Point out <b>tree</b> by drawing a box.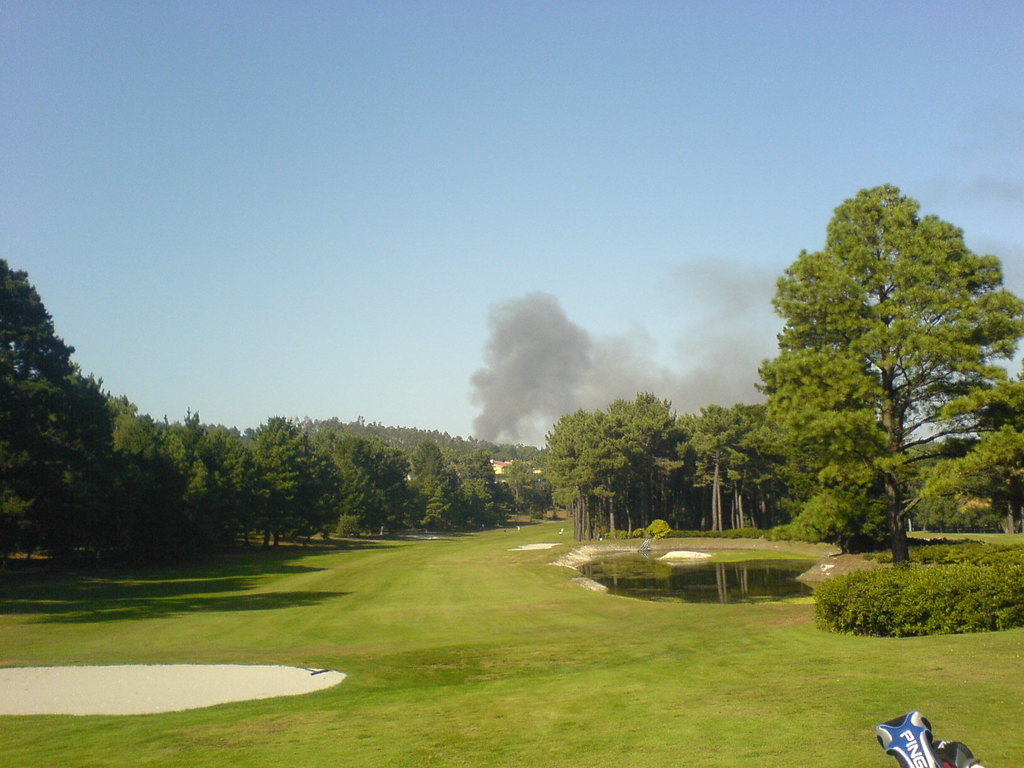
box(759, 151, 1004, 604).
